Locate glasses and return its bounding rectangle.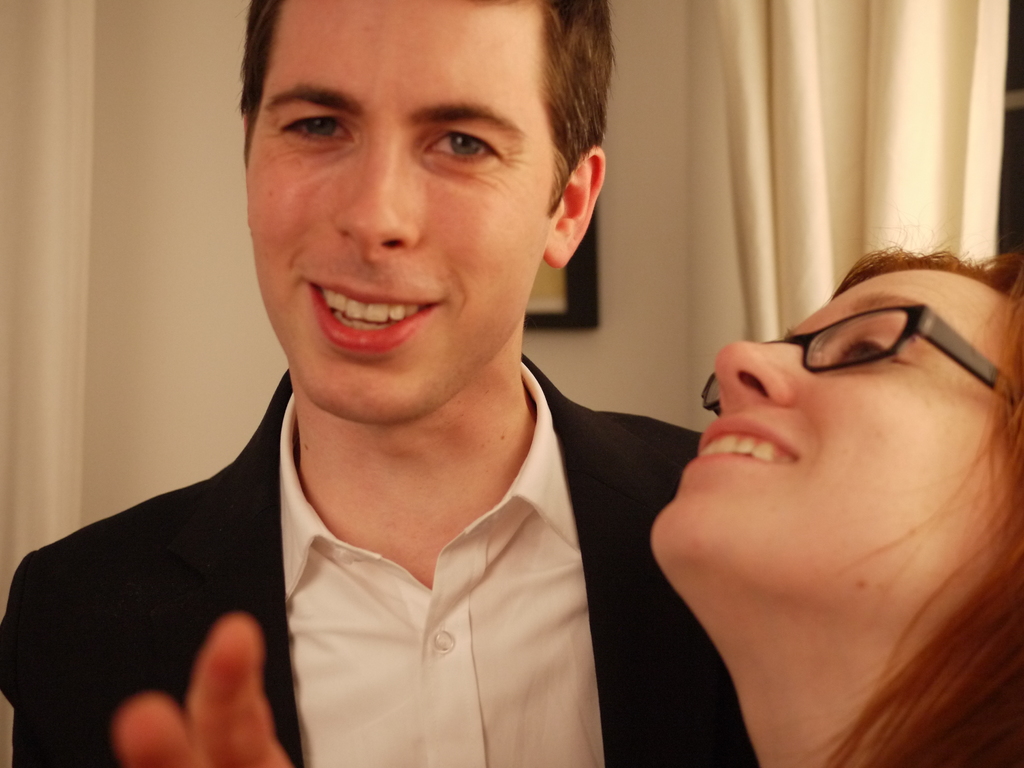
BBox(696, 318, 996, 410).
